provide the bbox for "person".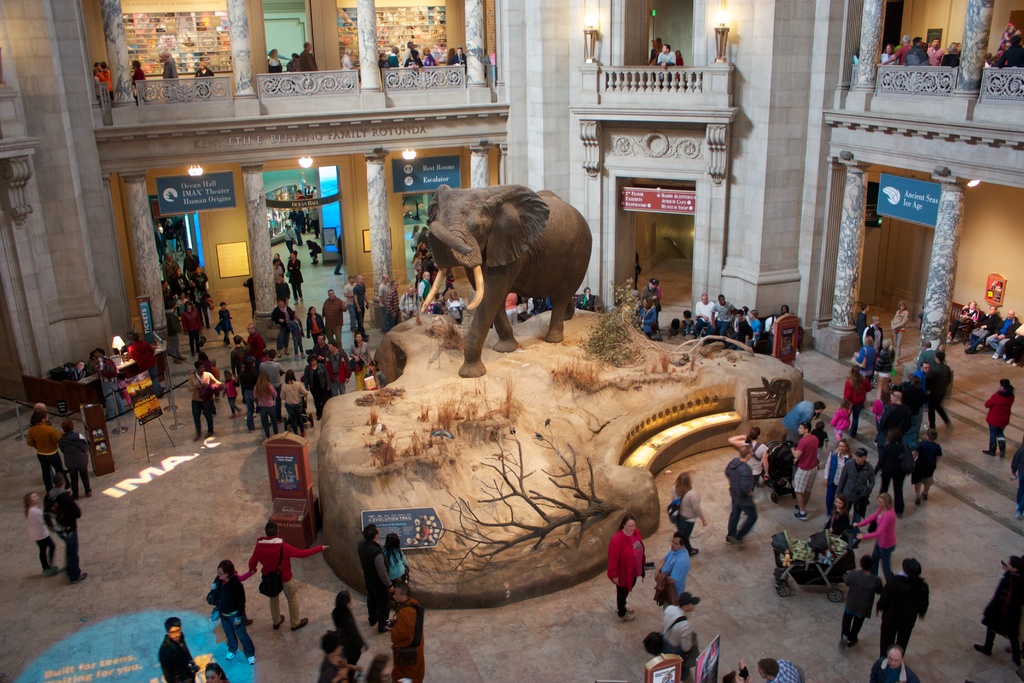
rect(531, 297, 542, 317).
